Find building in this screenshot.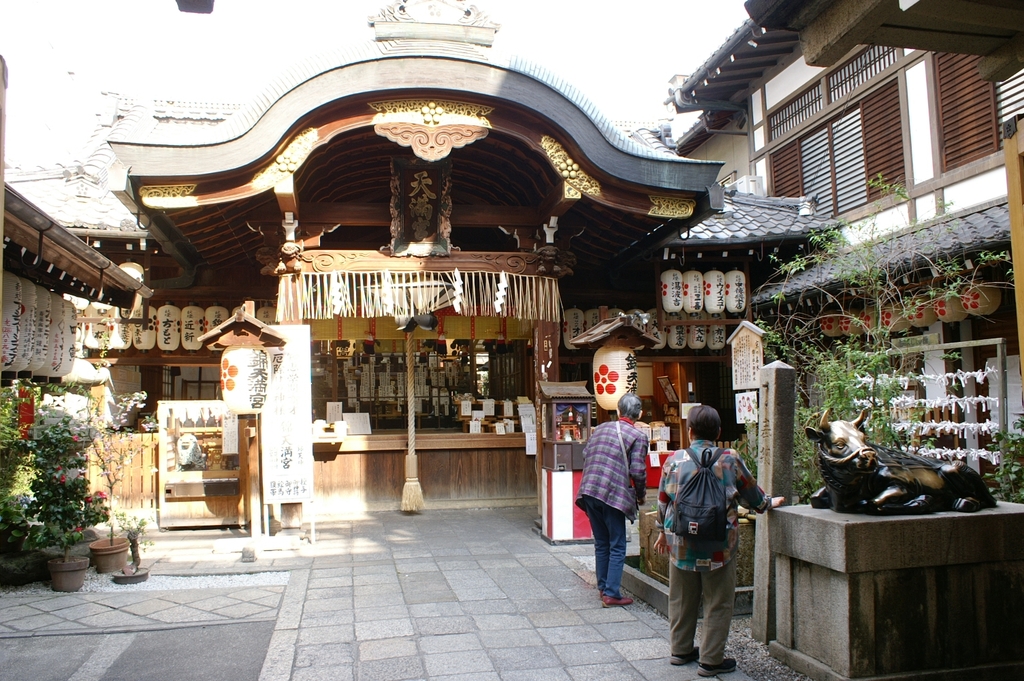
The bounding box for building is select_region(0, 0, 841, 544).
